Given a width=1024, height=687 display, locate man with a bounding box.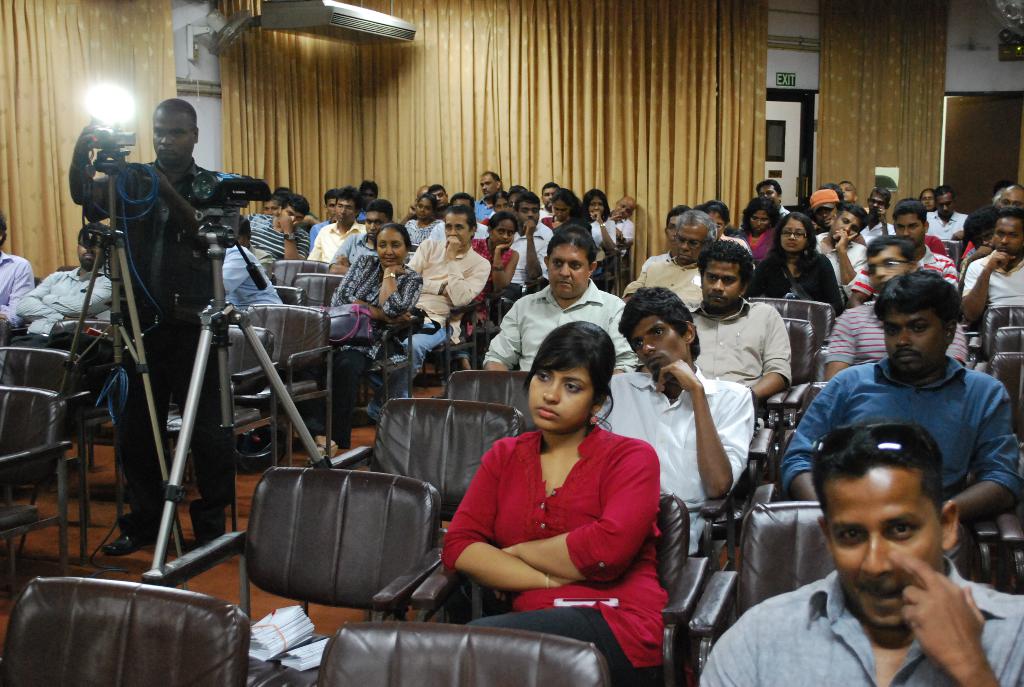
Located: region(308, 186, 342, 244).
